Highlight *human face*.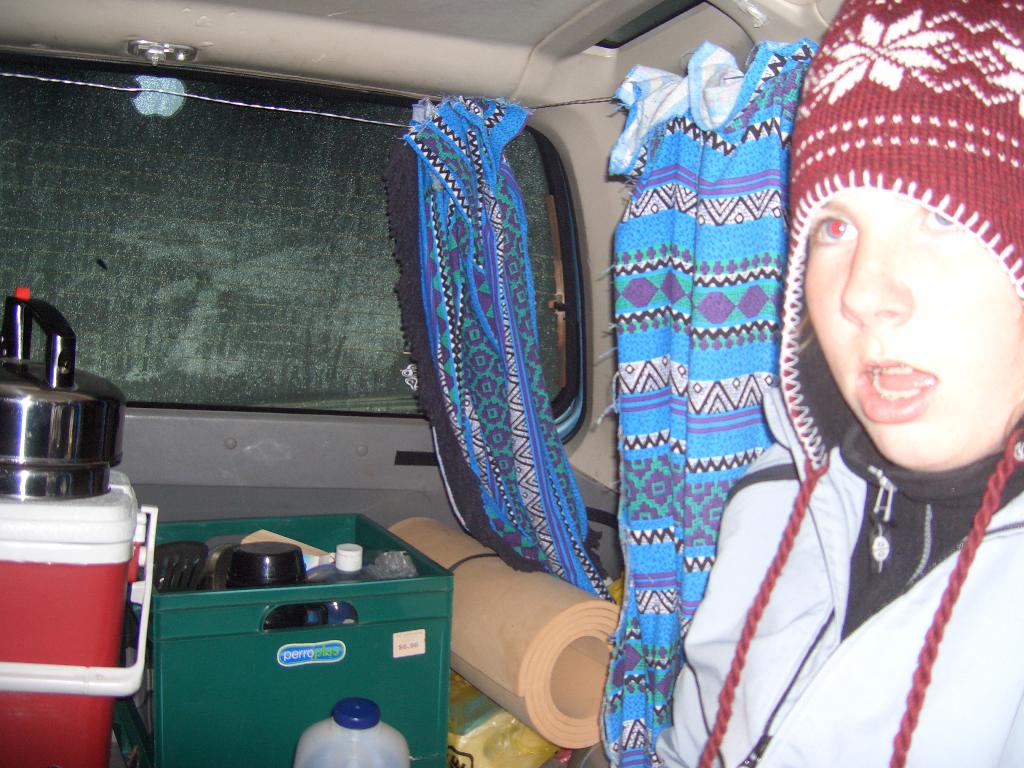
Highlighted region: (802, 184, 1023, 467).
